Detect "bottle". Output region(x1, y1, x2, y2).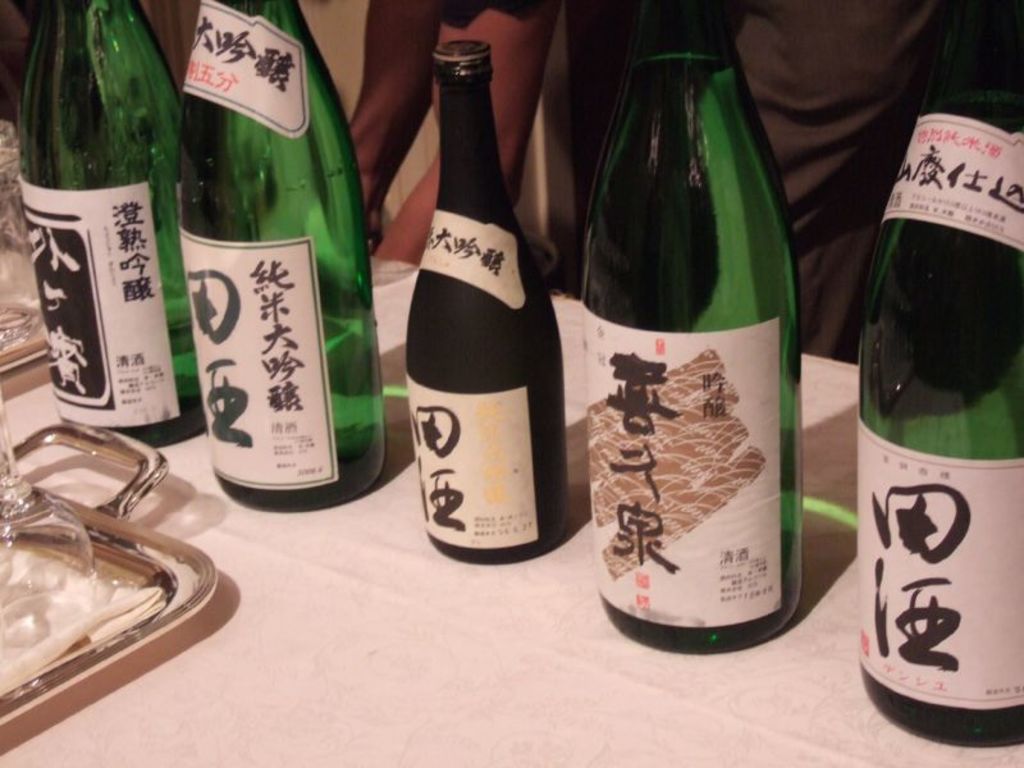
region(552, 12, 851, 654).
